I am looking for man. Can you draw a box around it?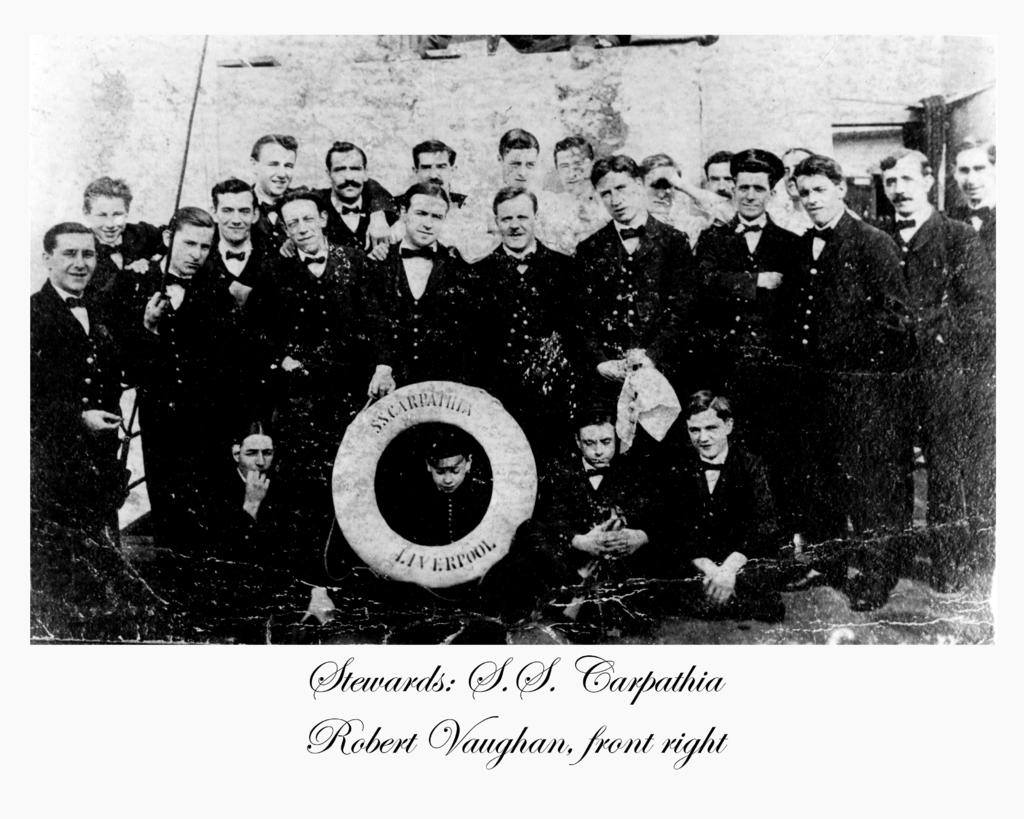
Sure, the bounding box is rect(19, 216, 150, 583).
